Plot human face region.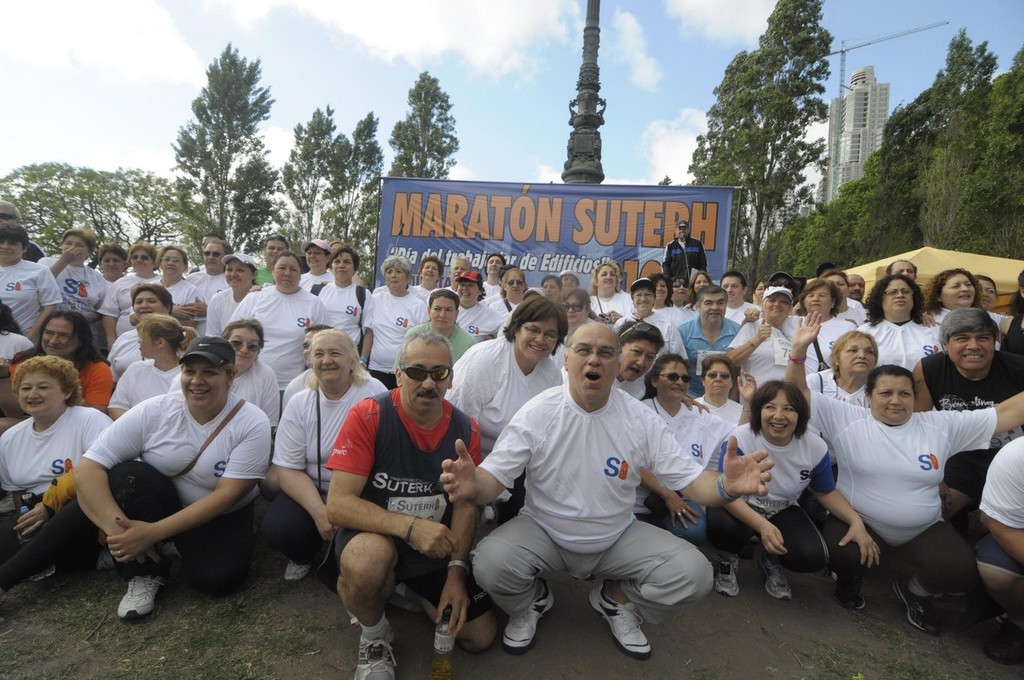
Plotted at l=704, t=362, r=732, b=396.
